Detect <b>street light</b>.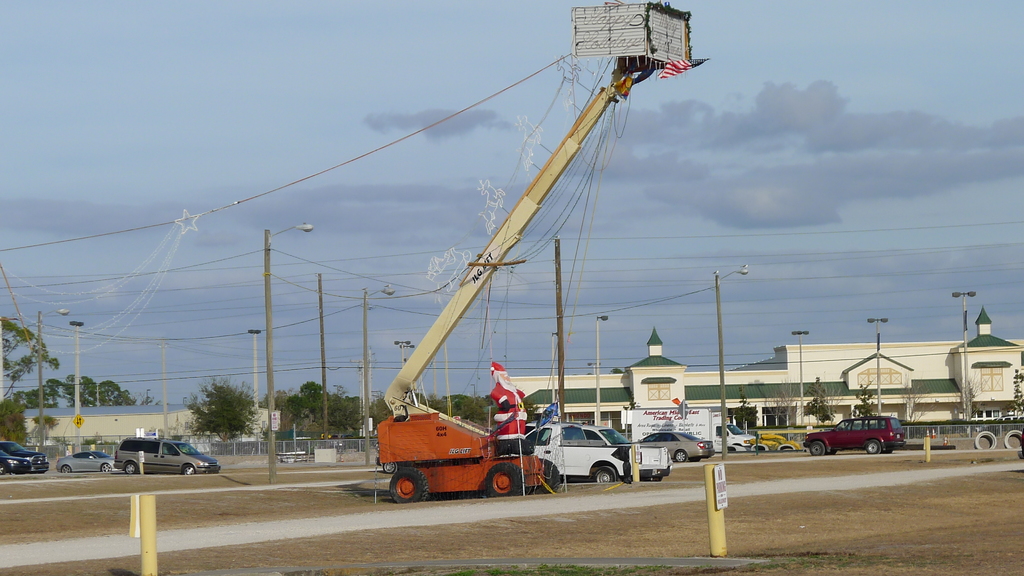
Detected at 62, 317, 87, 452.
